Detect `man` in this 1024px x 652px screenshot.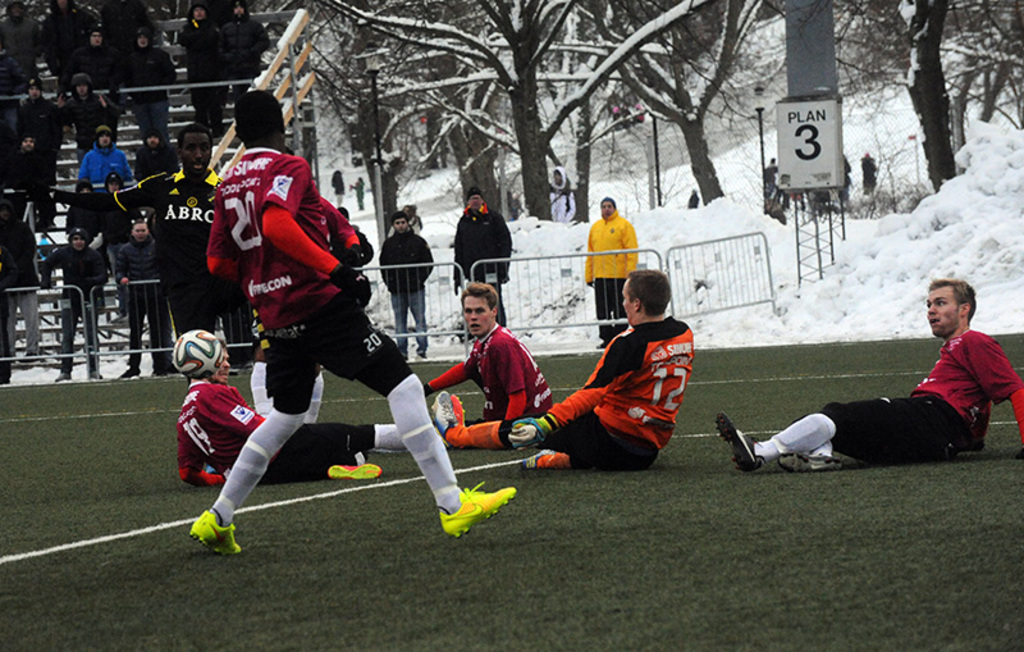
Detection: box=[582, 193, 635, 346].
